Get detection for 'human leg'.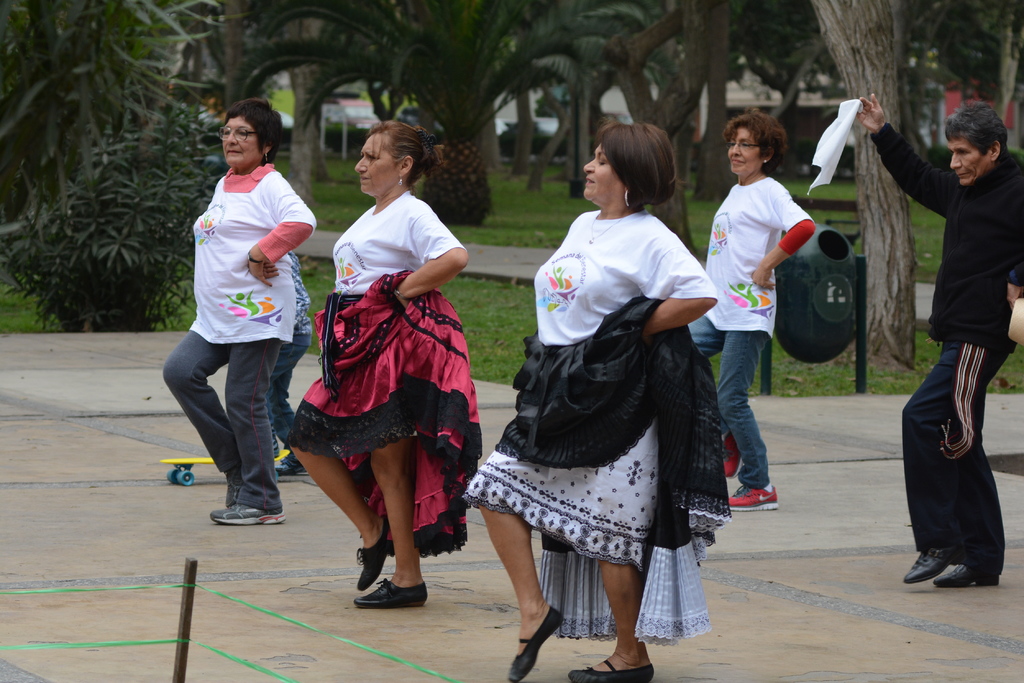
Detection: detection(714, 330, 776, 511).
